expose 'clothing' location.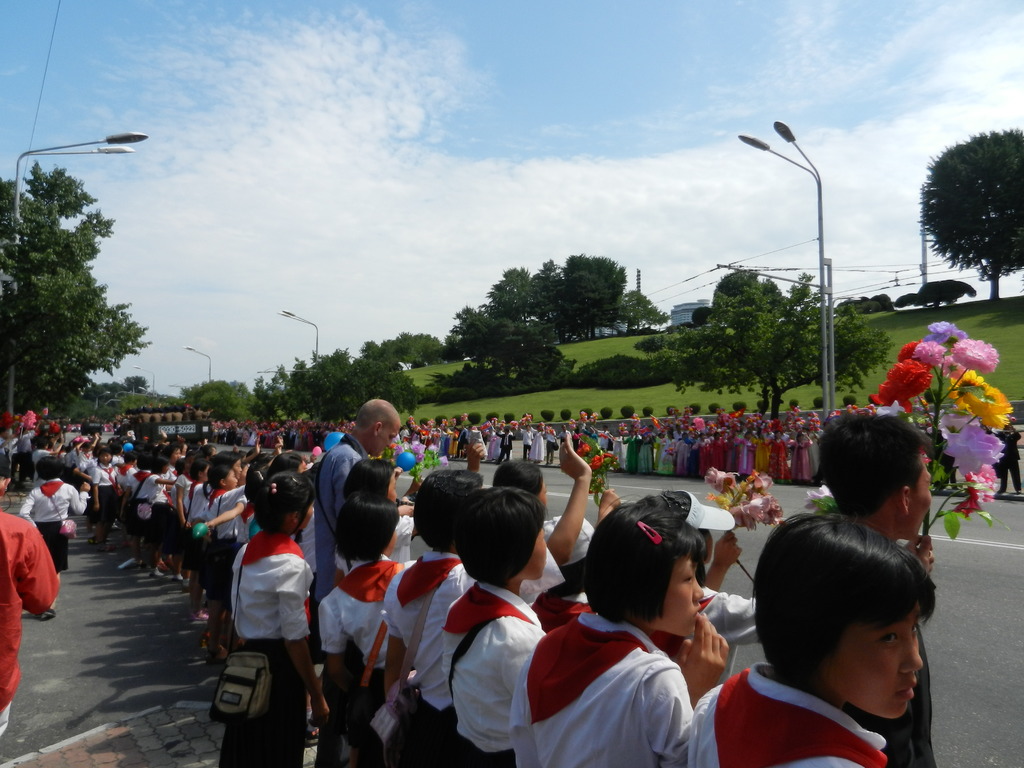
Exposed at bbox=[0, 498, 52, 736].
